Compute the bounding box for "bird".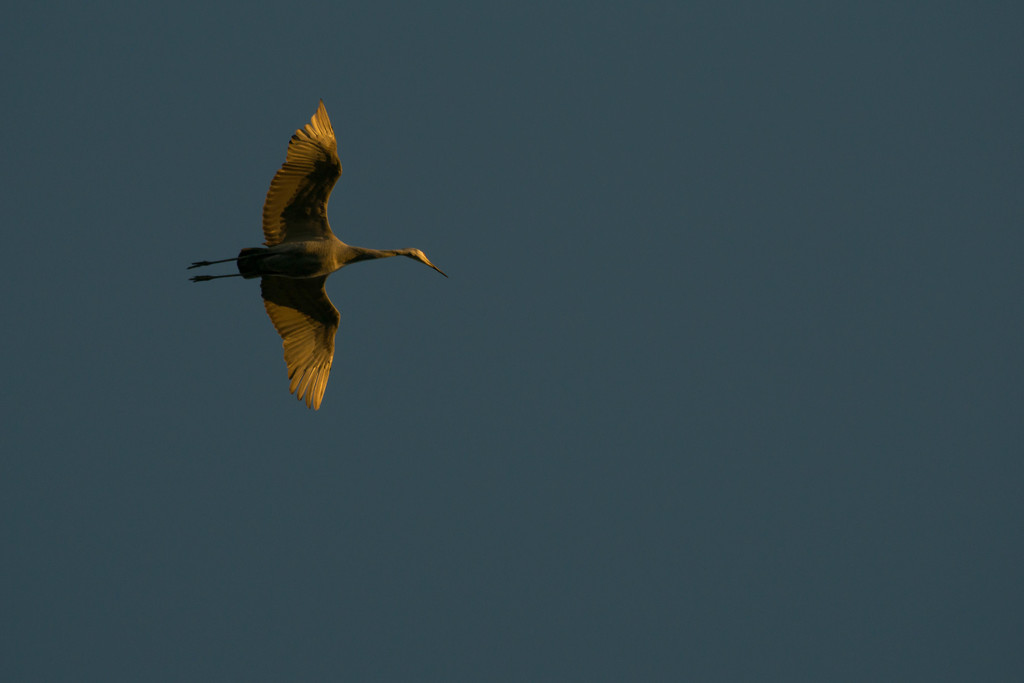
(x1=186, y1=114, x2=437, y2=414).
